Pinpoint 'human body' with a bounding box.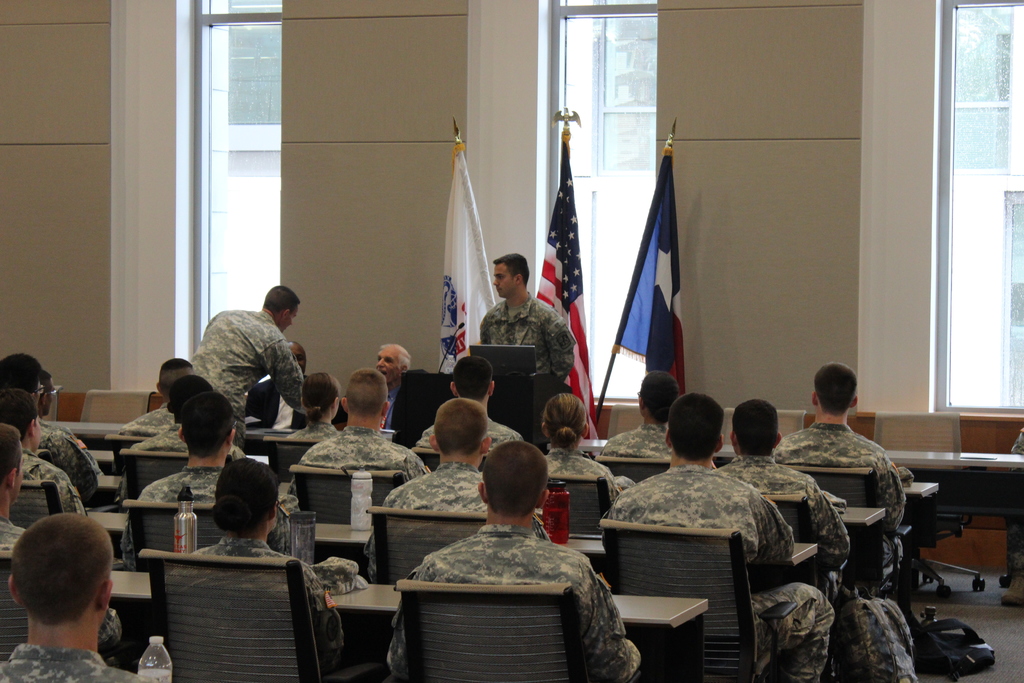
pyautogui.locateOnScreen(1, 513, 124, 656).
